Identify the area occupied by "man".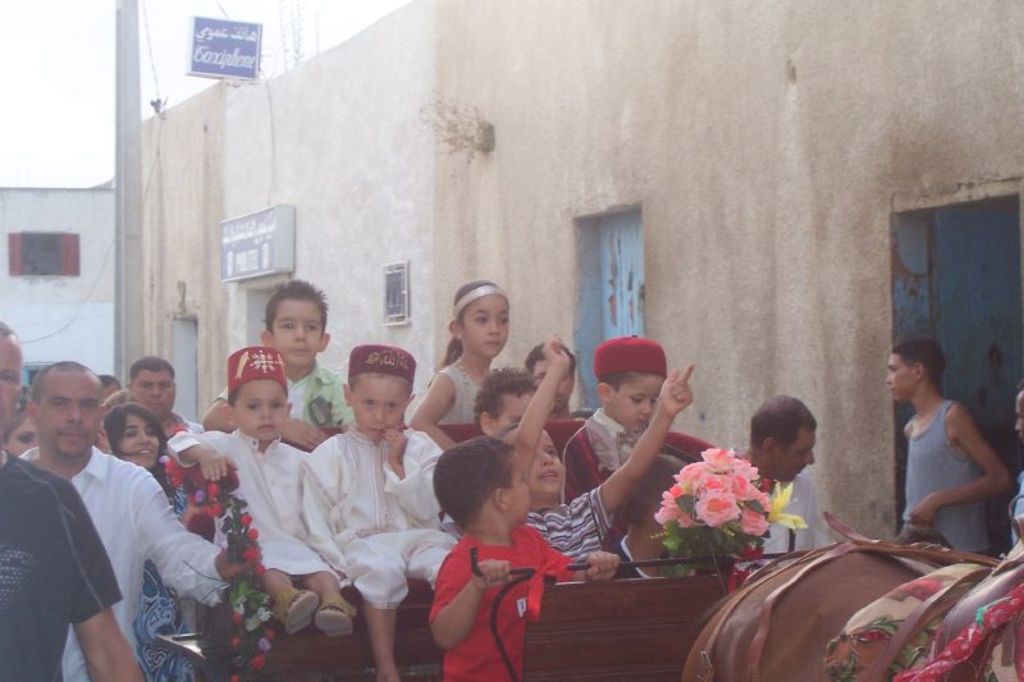
Area: [735, 389, 828, 566].
